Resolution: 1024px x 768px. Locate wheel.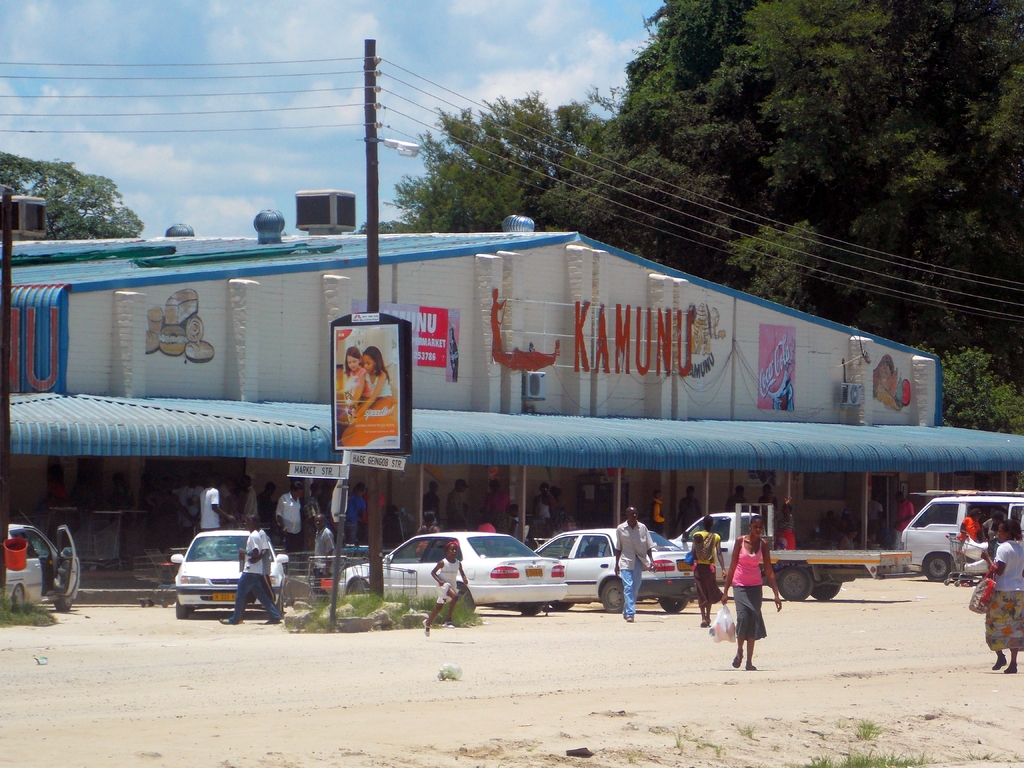
x1=518 y1=604 x2=543 y2=616.
